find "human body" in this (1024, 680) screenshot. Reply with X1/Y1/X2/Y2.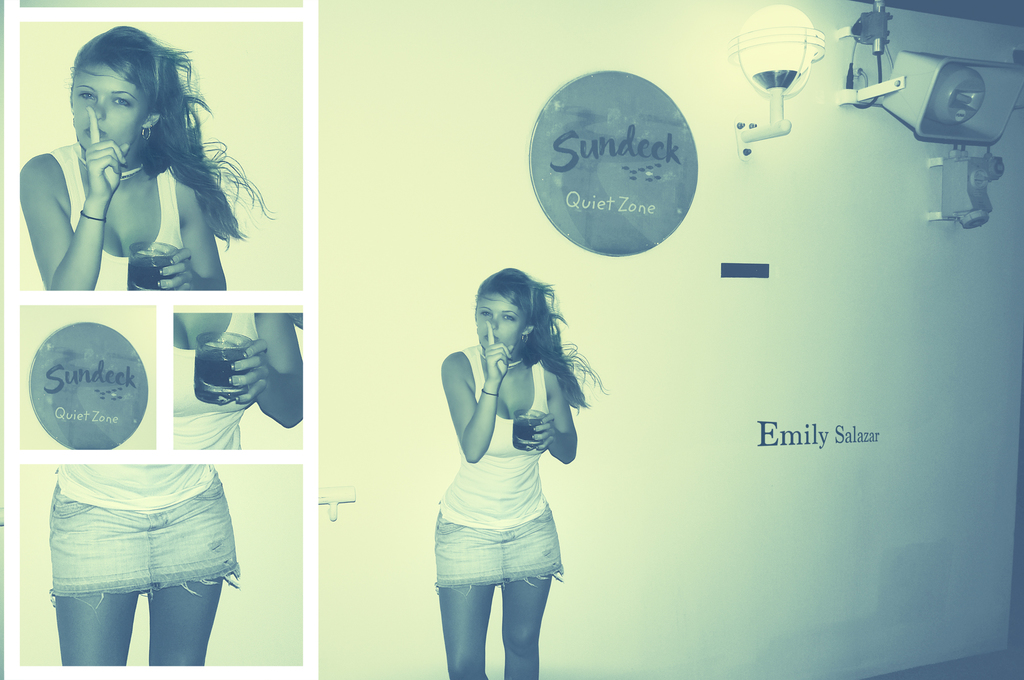
52/306/303/679.
